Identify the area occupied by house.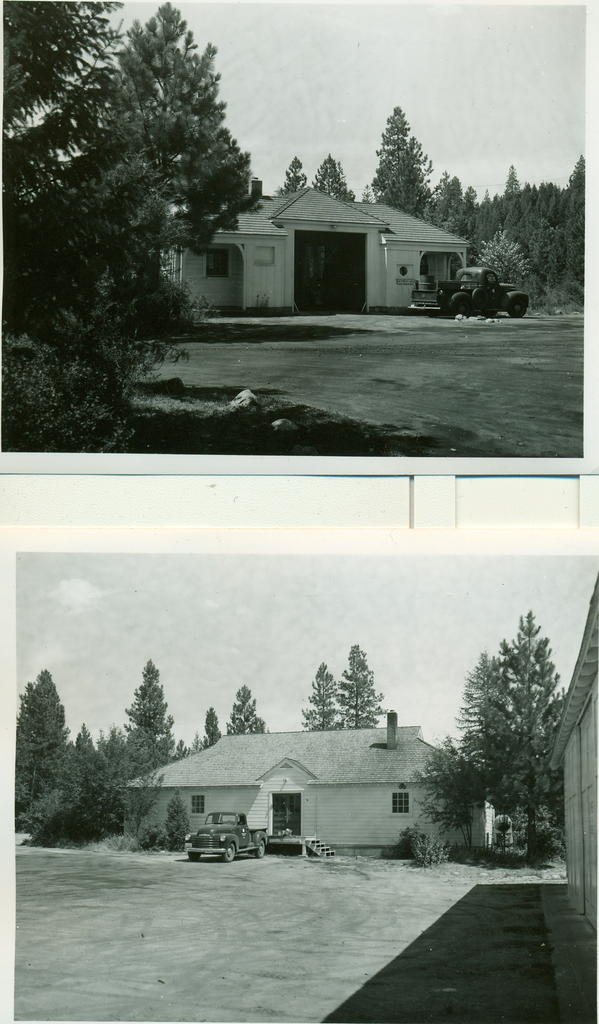
Area: bbox=(159, 723, 466, 860).
